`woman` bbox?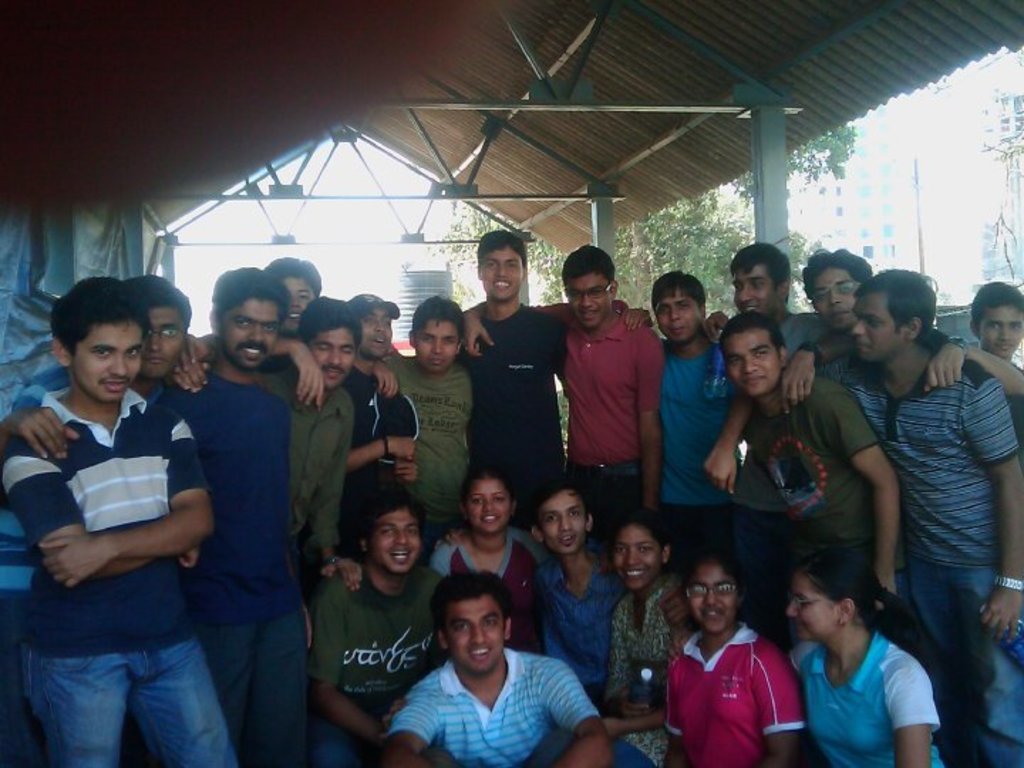
bbox=[771, 542, 951, 767]
